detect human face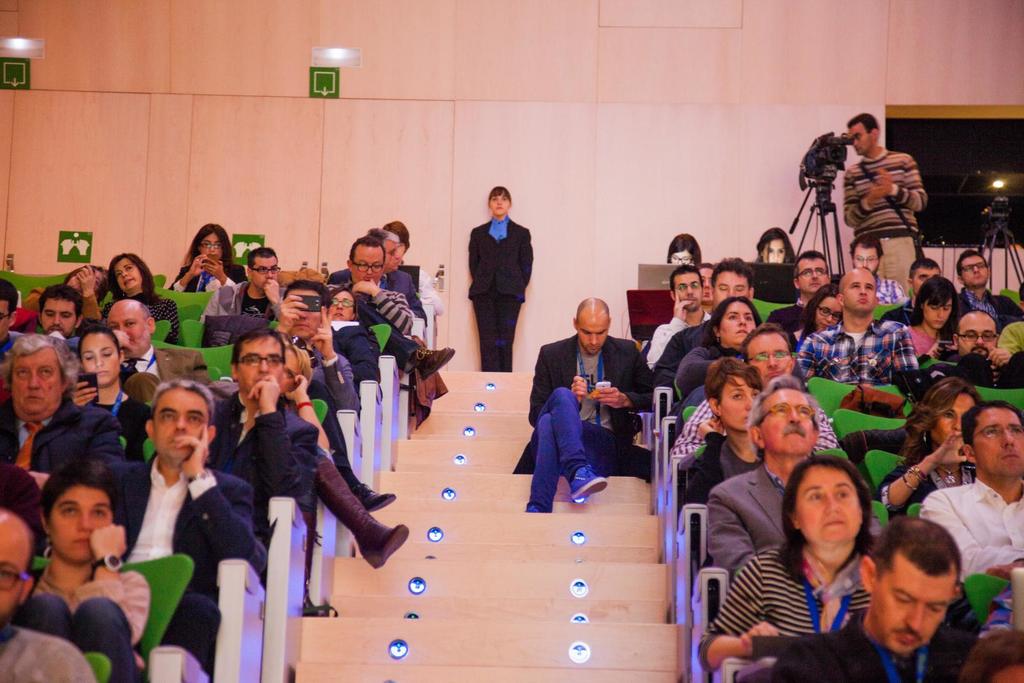
<box>755,392,821,453</box>
